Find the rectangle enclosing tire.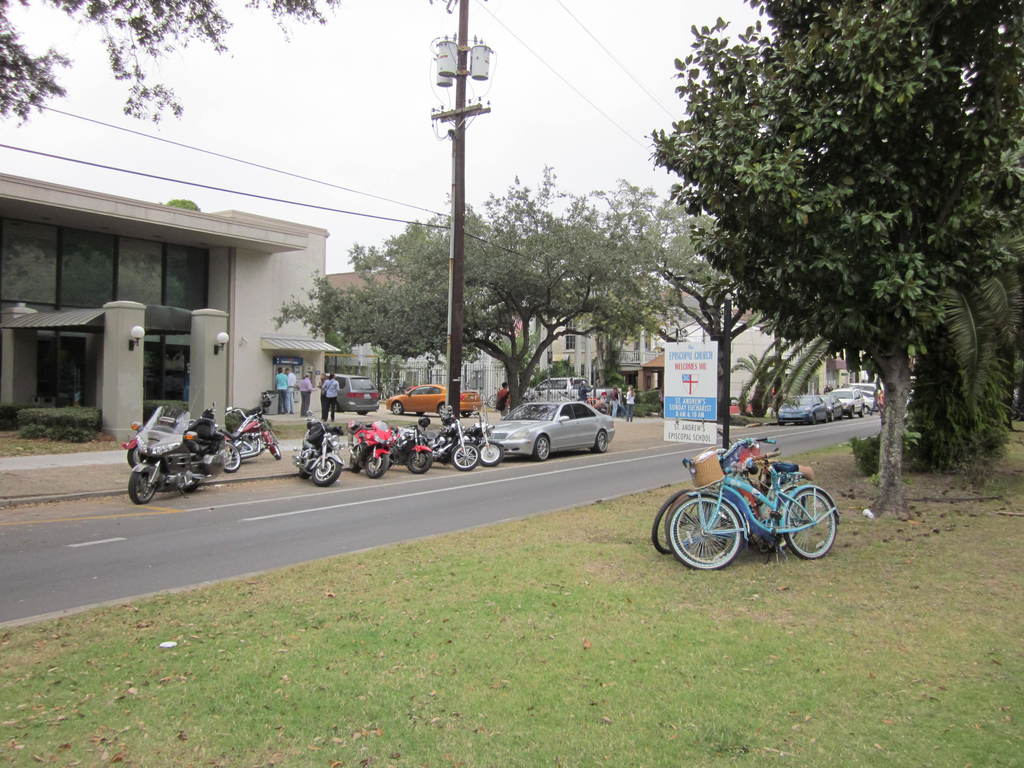
393:400:404:416.
